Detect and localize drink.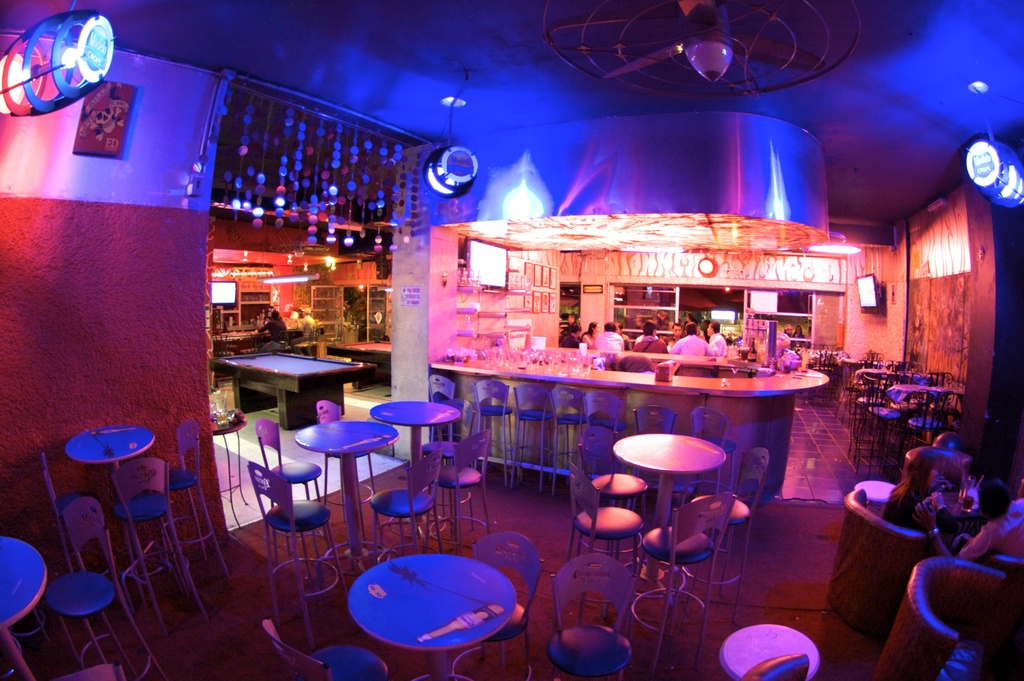
Localized at (left=464, top=356, right=470, bottom=362).
